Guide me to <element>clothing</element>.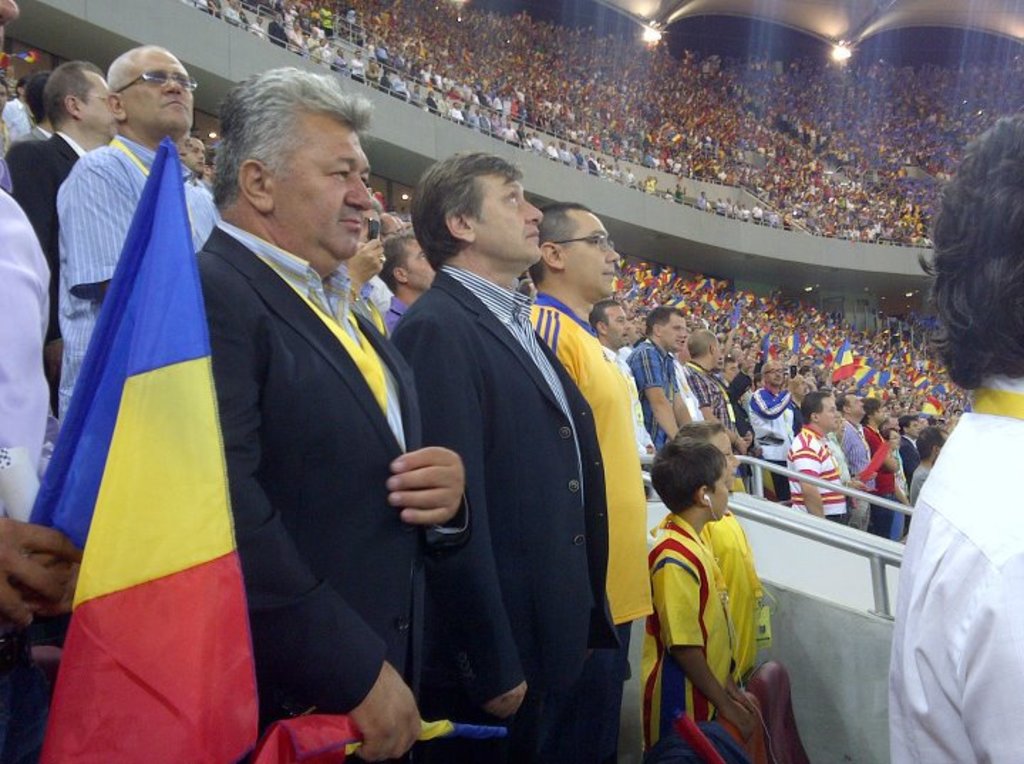
Guidance: 700, 508, 769, 683.
